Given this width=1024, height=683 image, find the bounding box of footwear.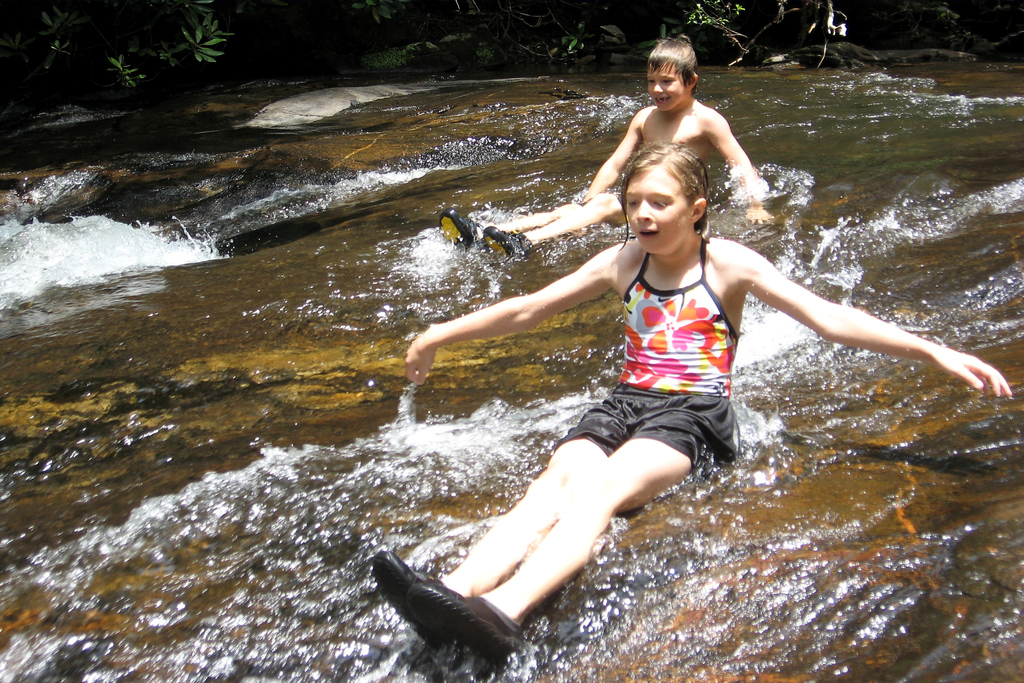
locate(373, 549, 448, 648).
